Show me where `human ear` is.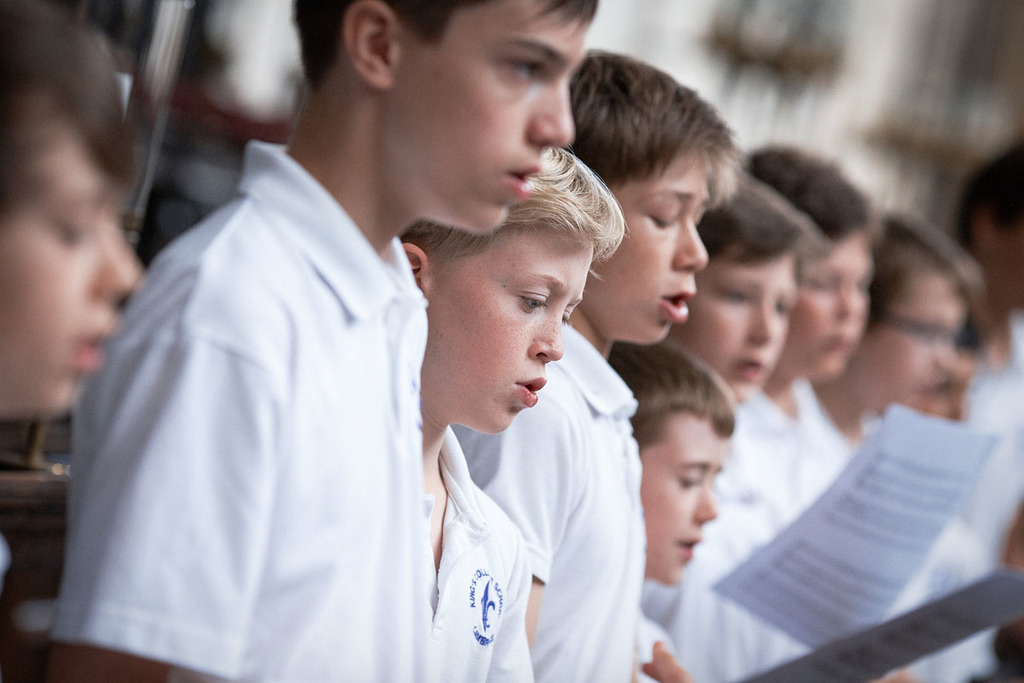
`human ear` is at [left=401, top=243, right=431, bottom=301].
